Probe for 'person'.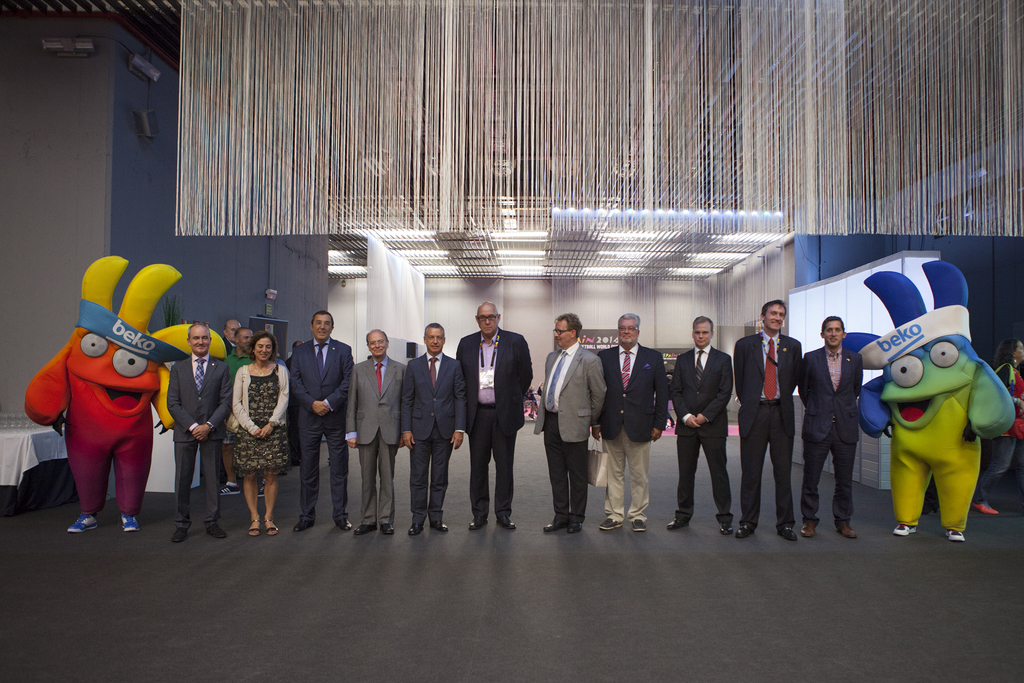
Probe result: bbox=[799, 318, 864, 539].
